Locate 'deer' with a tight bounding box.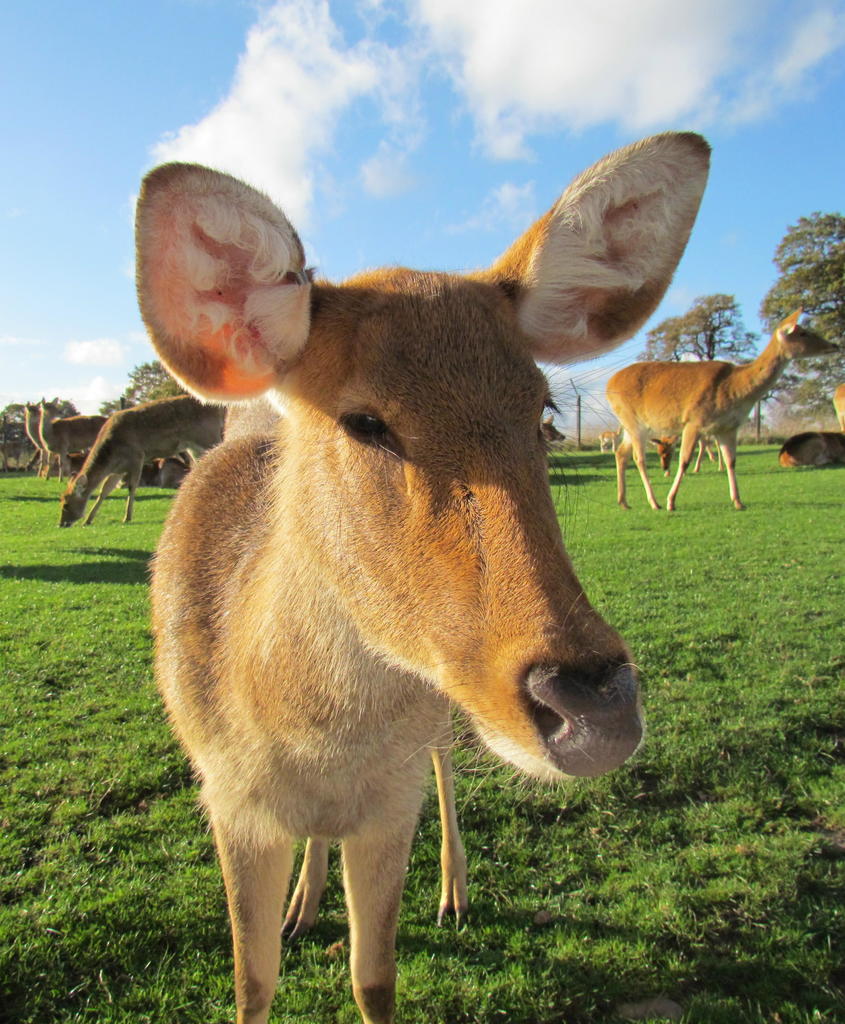
611:297:838:517.
